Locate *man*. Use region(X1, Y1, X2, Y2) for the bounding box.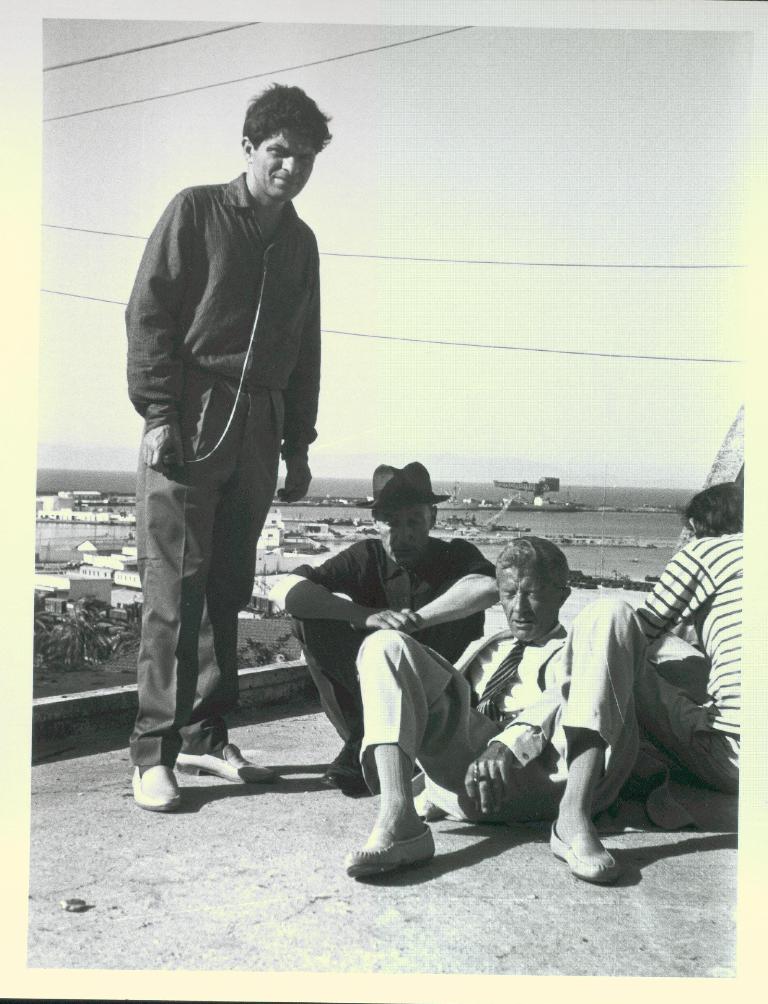
region(341, 537, 648, 885).
